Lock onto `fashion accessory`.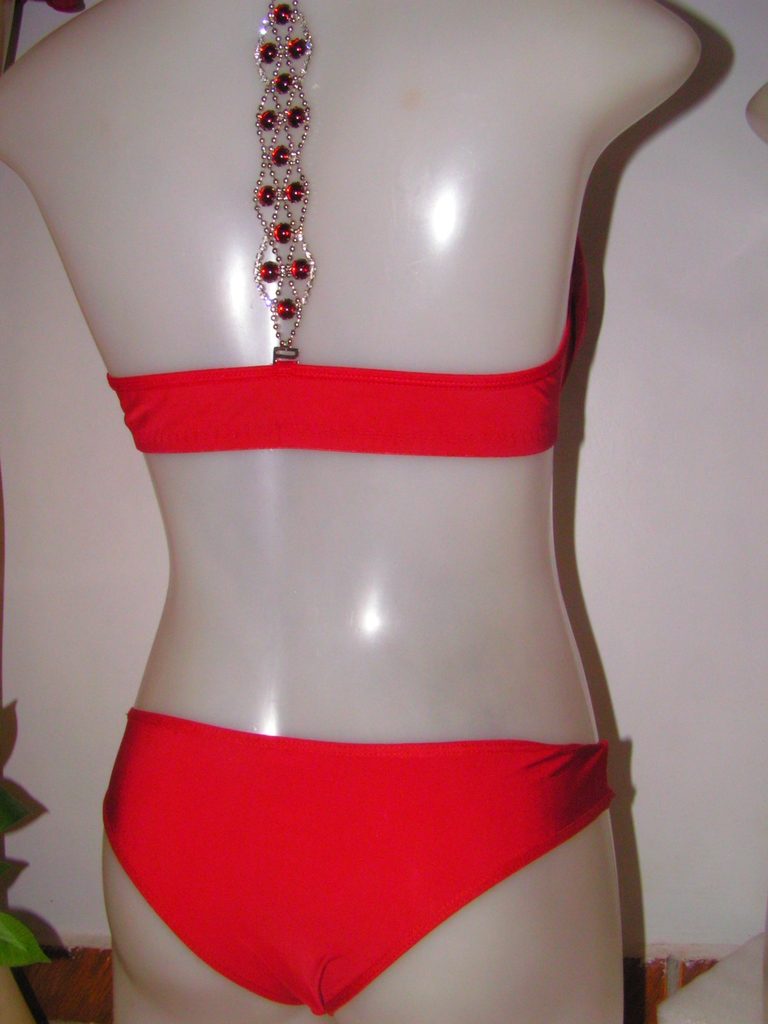
Locked: 253:0:319:360.
